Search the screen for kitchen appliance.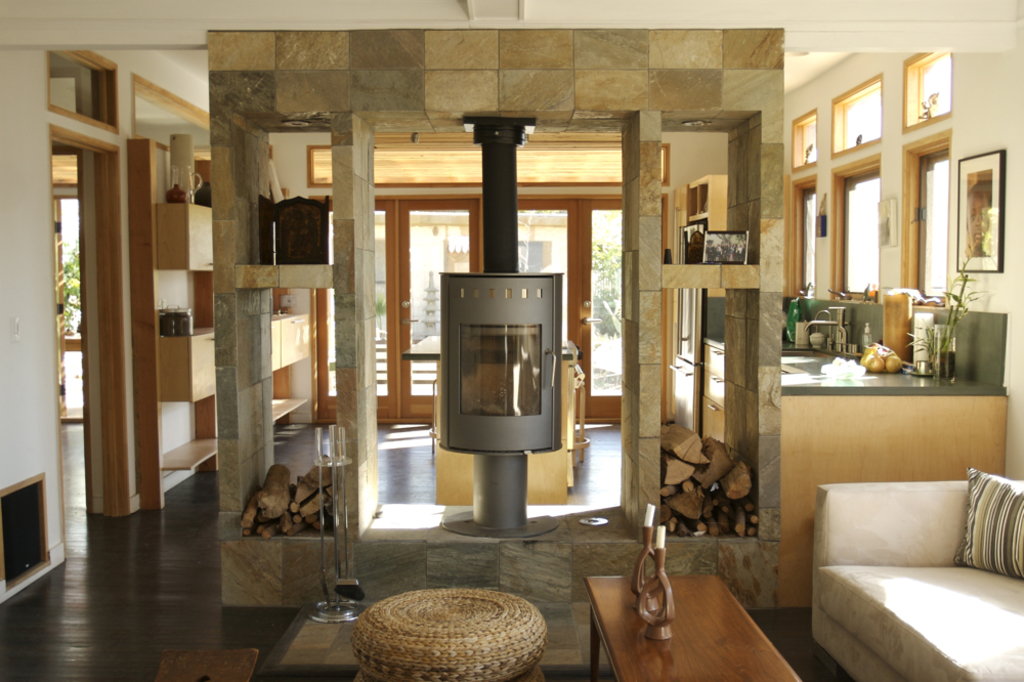
Found at bbox(906, 314, 933, 368).
